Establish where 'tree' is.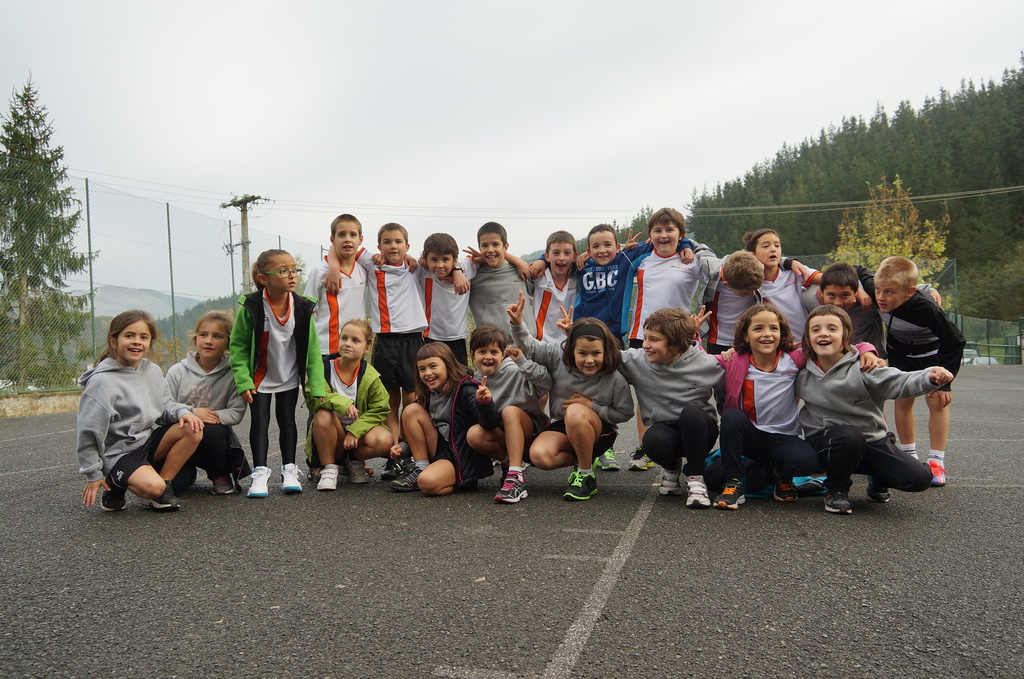
Established at [0,80,93,391].
